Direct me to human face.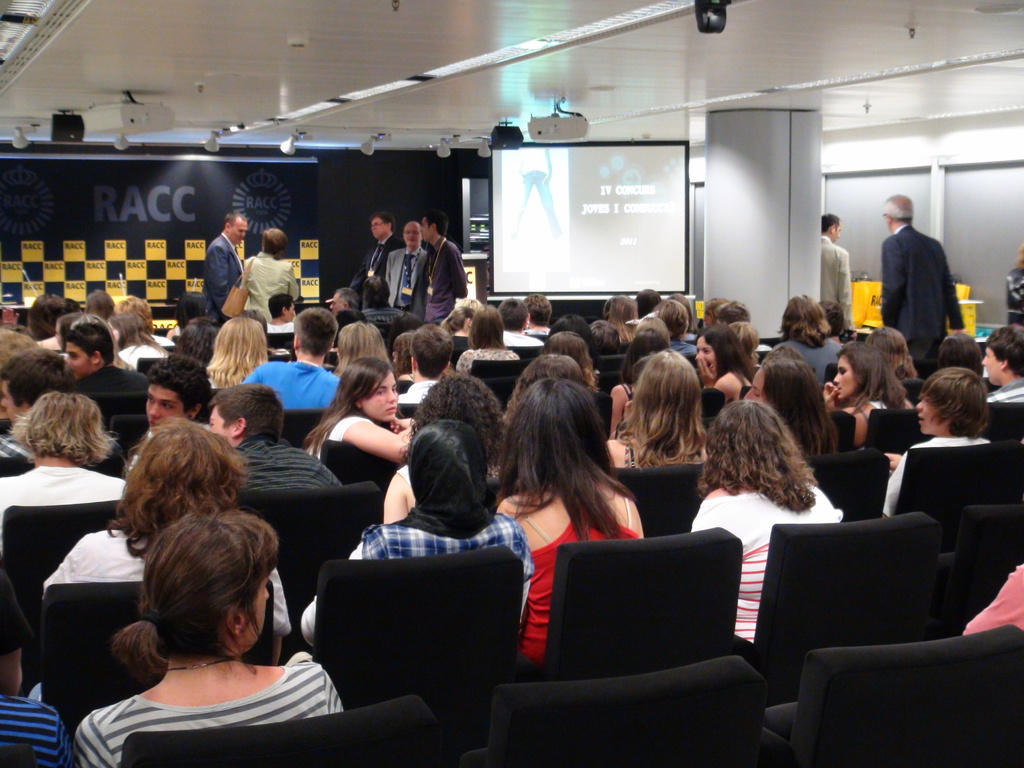
Direction: (980, 345, 1002, 386).
